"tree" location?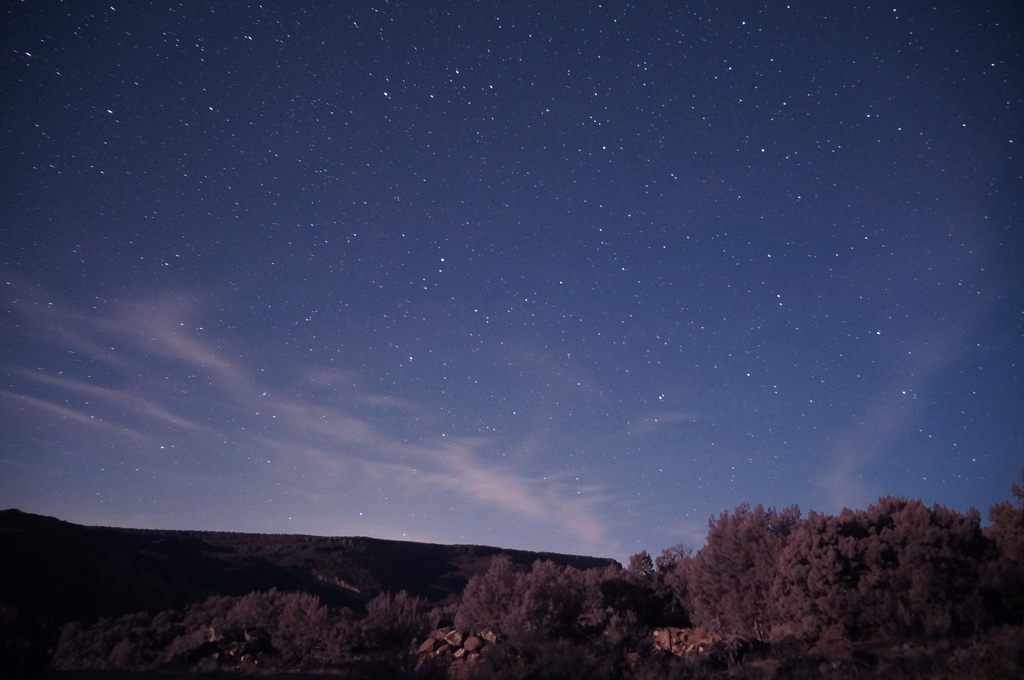
l=160, t=578, r=424, b=675
